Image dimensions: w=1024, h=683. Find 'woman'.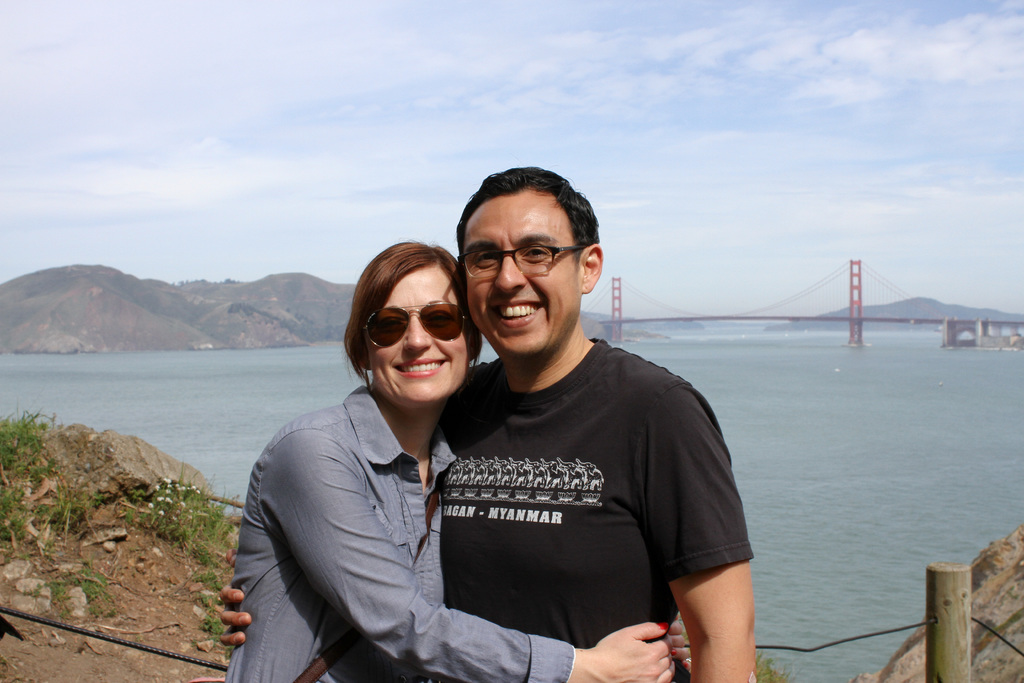
(220,243,685,682).
